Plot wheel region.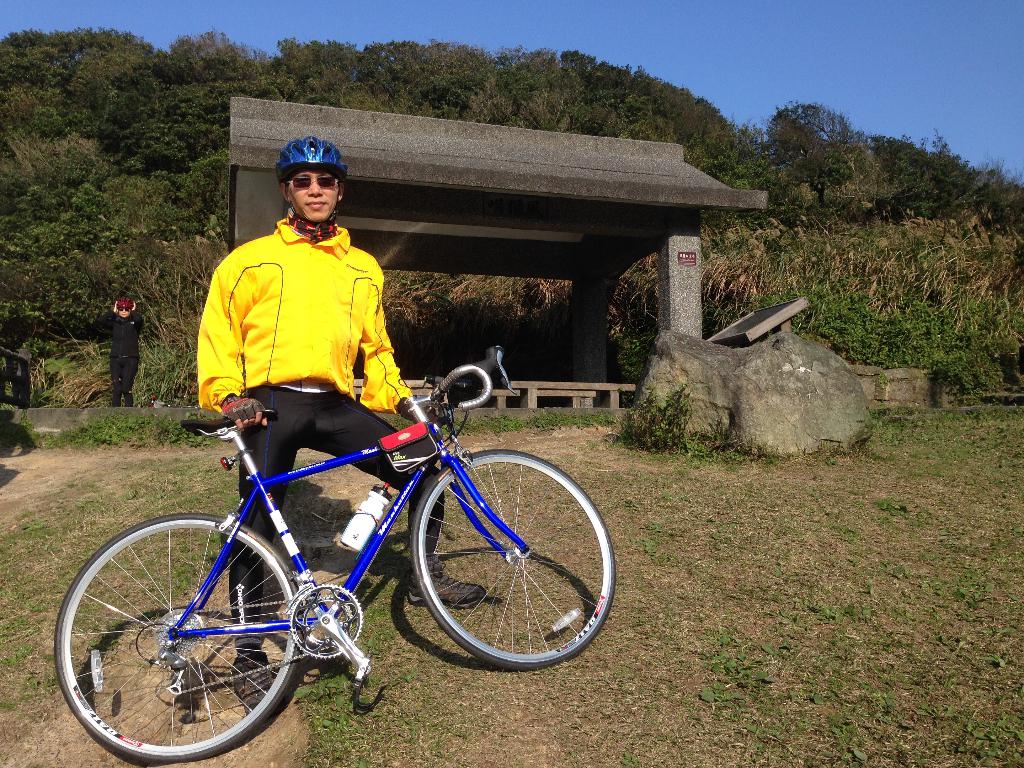
Plotted at [60,535,301,755].
